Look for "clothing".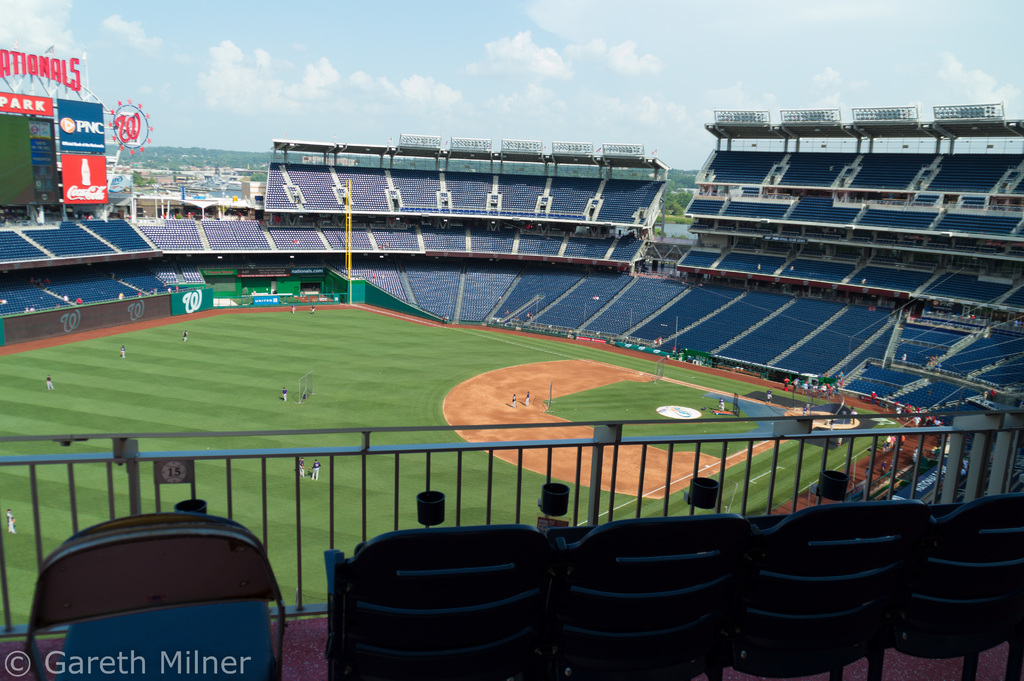
Found: region(524, 390, 531, 407).
